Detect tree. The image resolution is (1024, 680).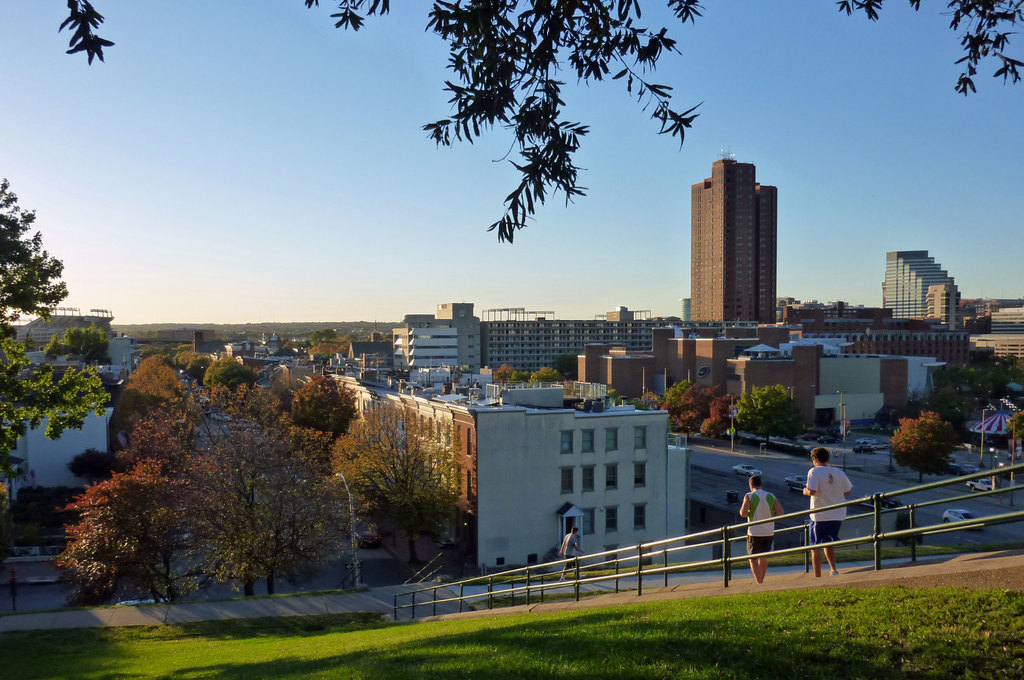
(x1=44, y1=322, x2=118, y2=366).
